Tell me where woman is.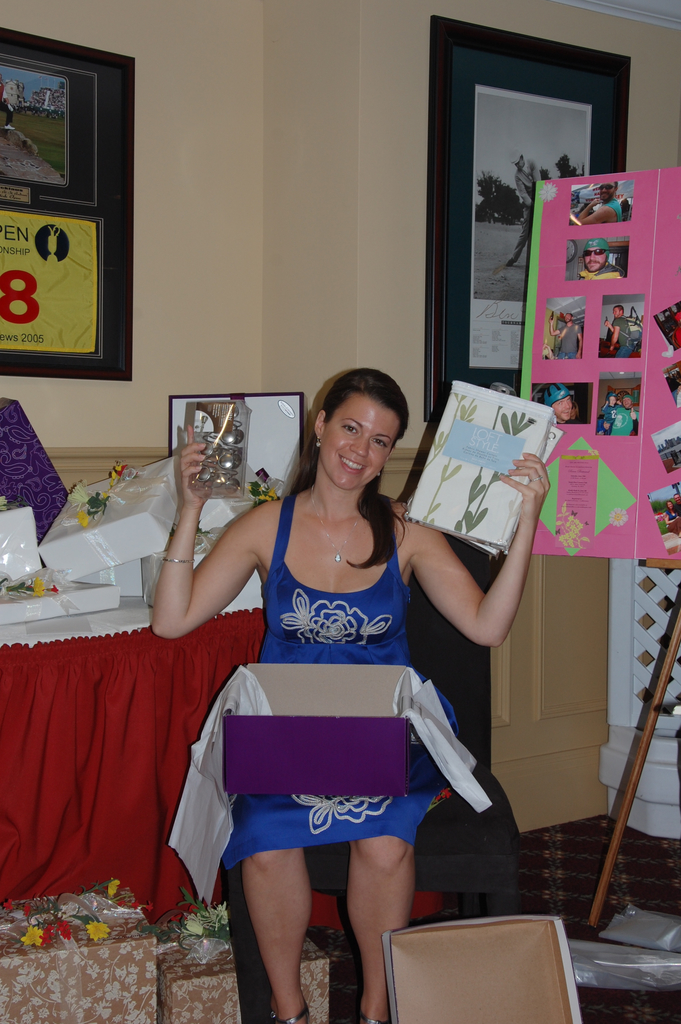
woman is at crop(143, 376, 520, 1003).
